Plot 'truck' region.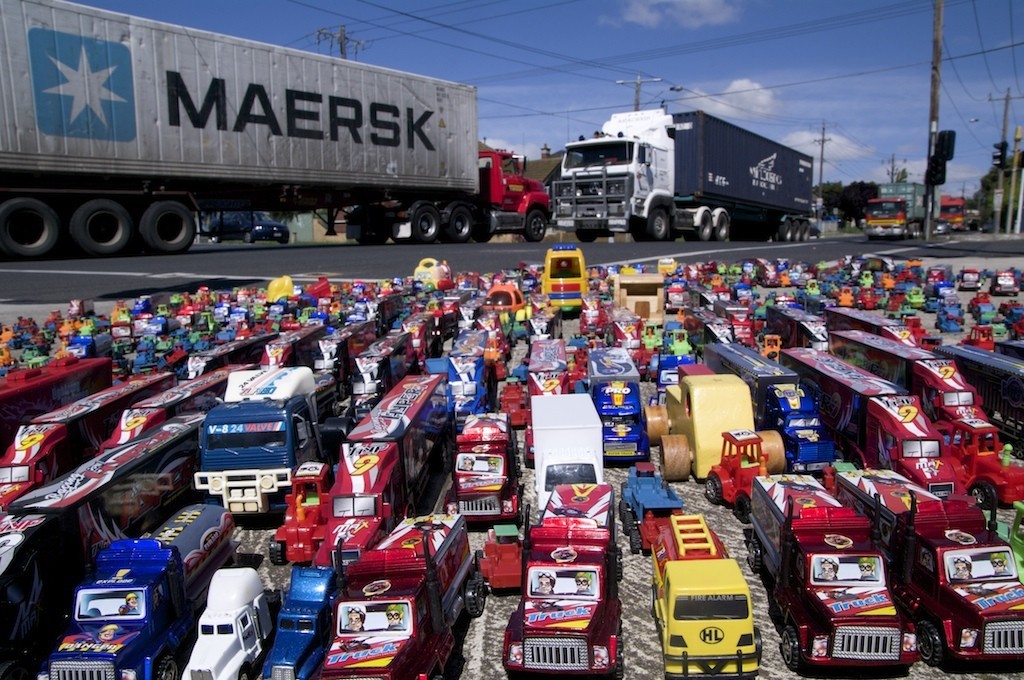
Plotted at x1=863 y1=181 x2=940 y2=242.
